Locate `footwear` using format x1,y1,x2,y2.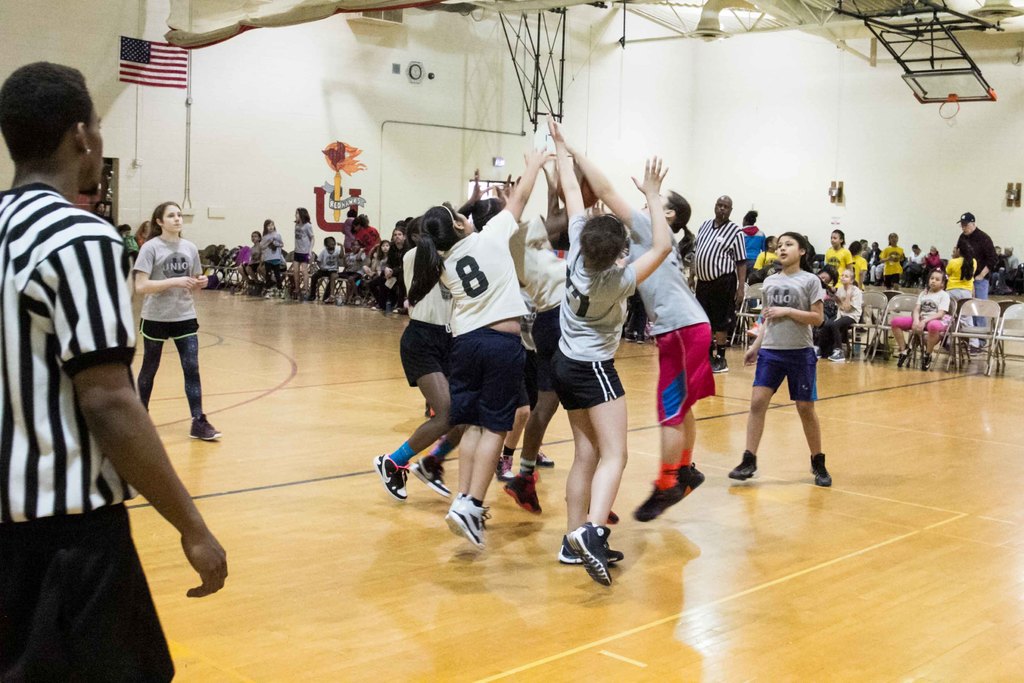
561,497,620,525.
